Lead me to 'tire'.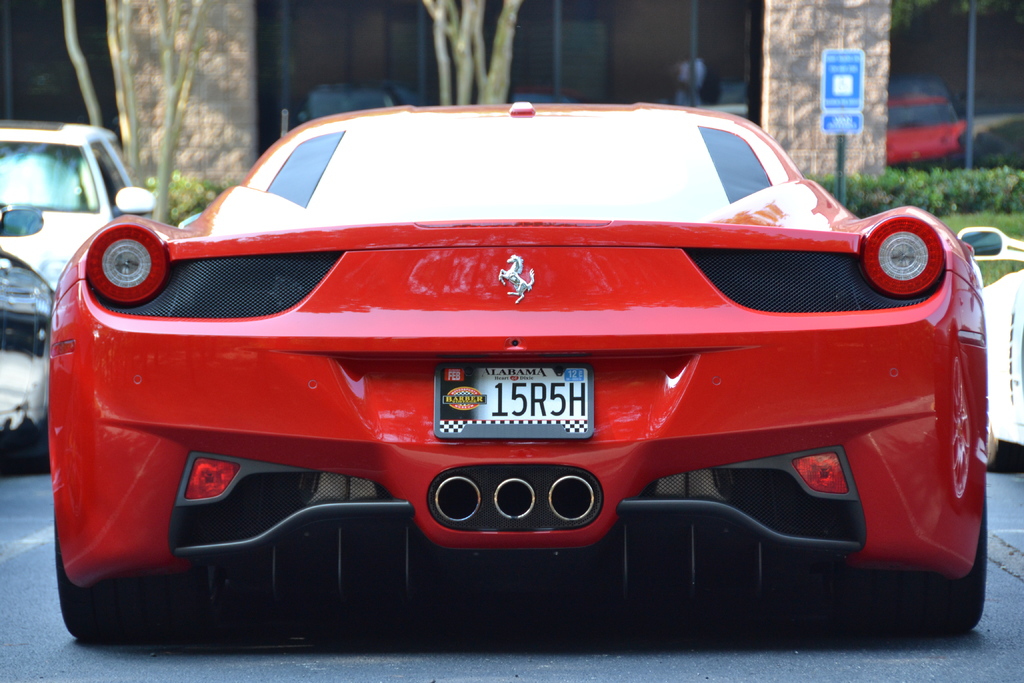
Lead to <bbox>991, 437, 1023, 473</bbox>.
